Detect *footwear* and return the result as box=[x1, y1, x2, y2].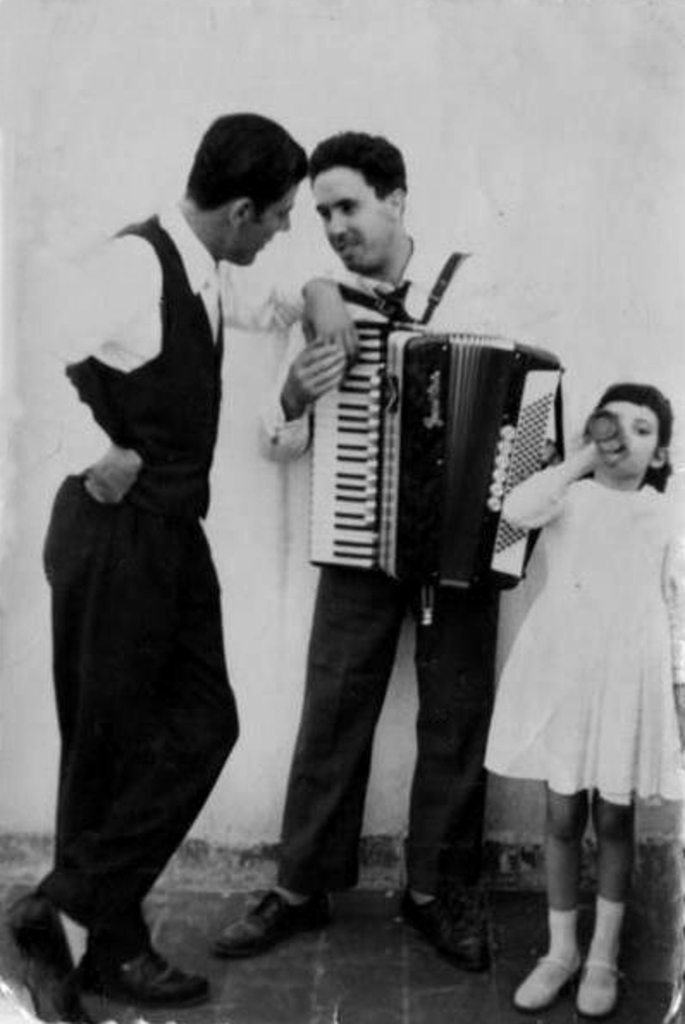
box=[391, 881, 497, 981].
